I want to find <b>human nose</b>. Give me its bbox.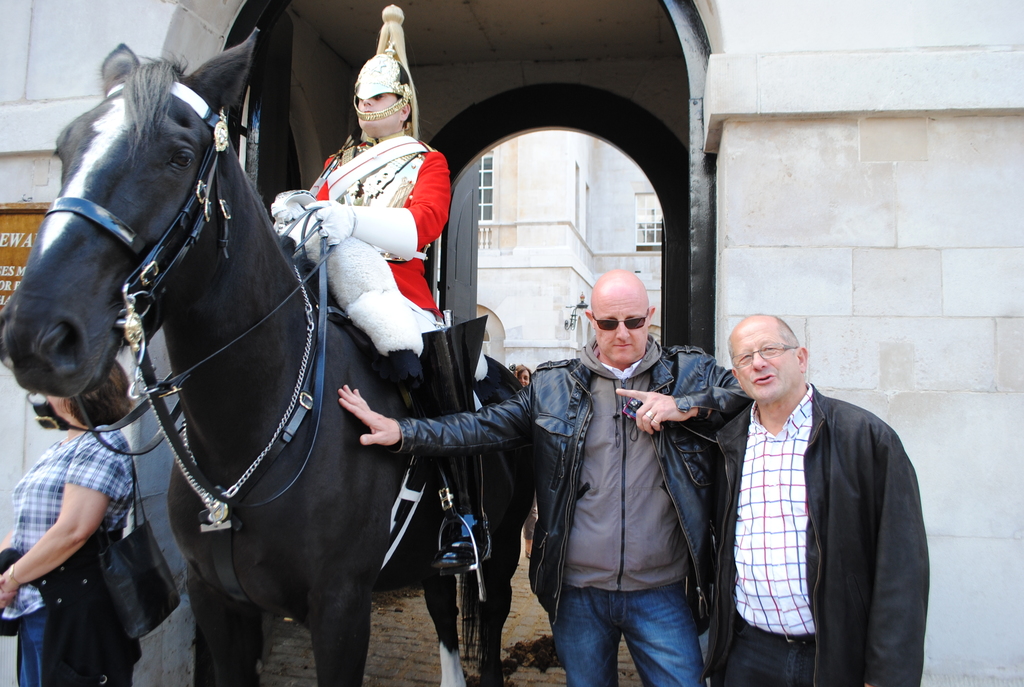
x1=749, y1=351, x2=765, y2=370.
